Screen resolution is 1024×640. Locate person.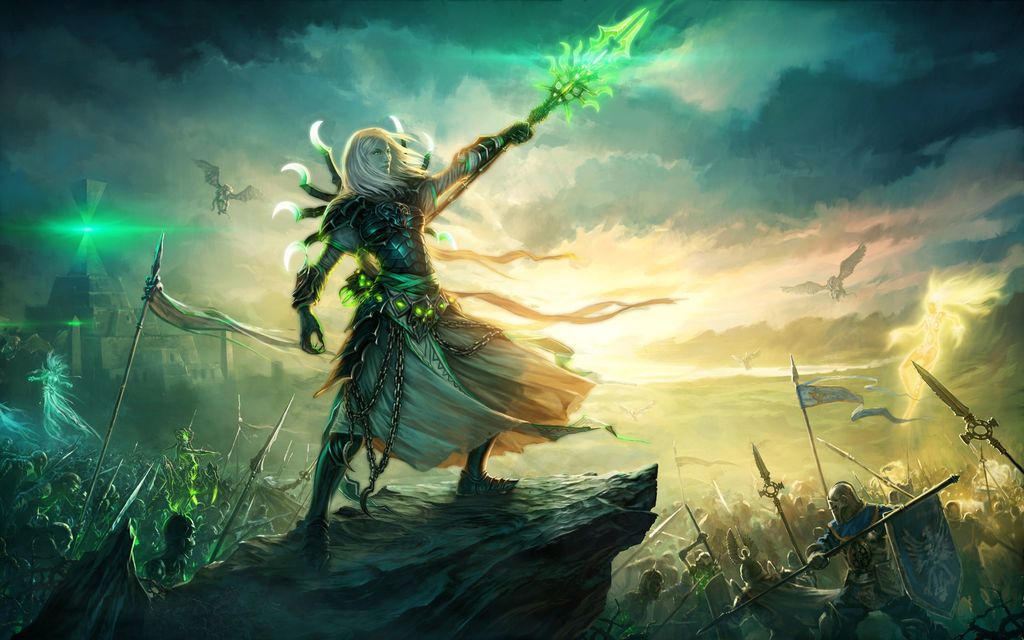
box=[269, 82, 560, 563].
